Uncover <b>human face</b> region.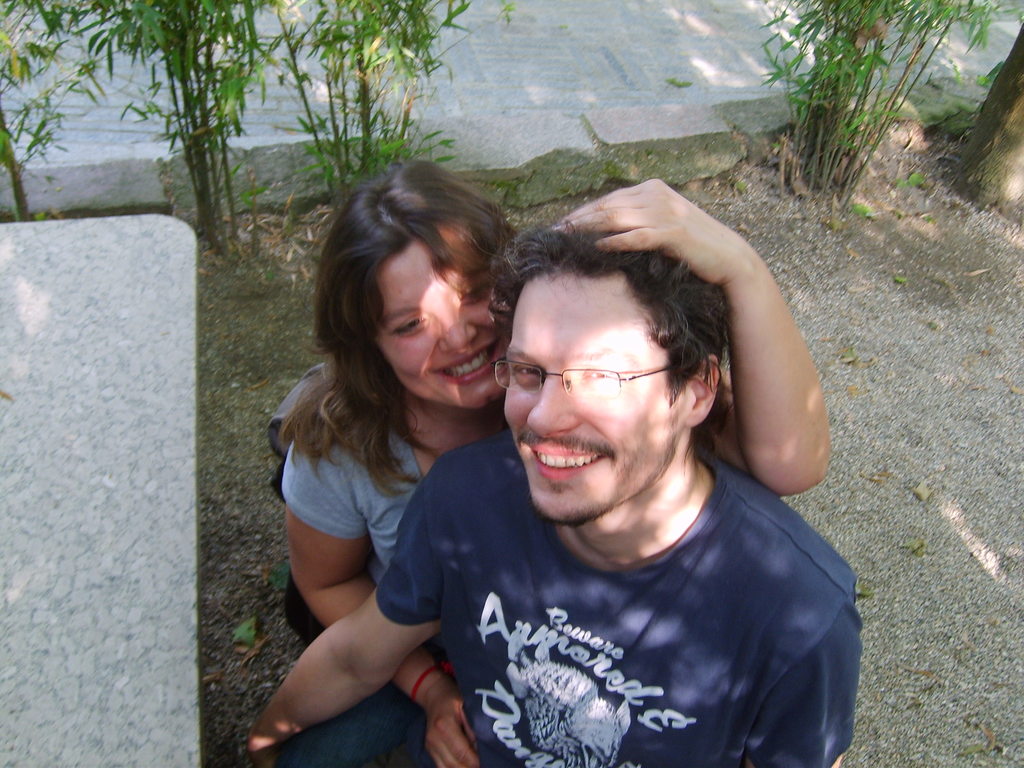
Uncovered: bbox=[376, 225, 494, 415].
